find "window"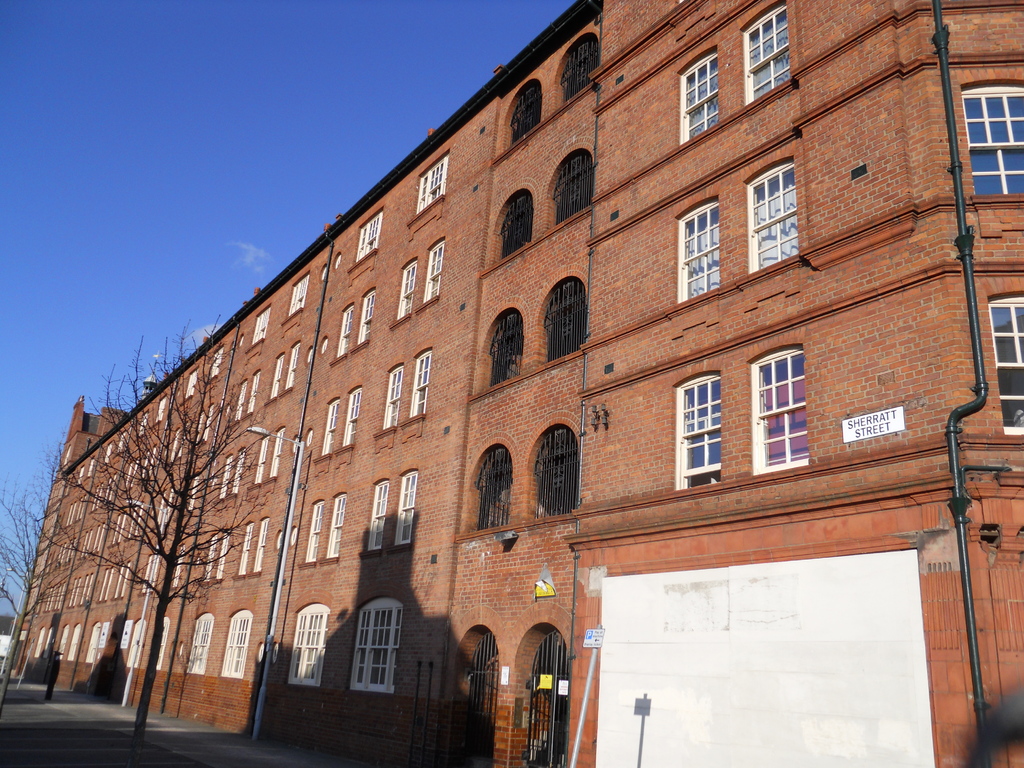
bbox(184, 609, 212, 675)
